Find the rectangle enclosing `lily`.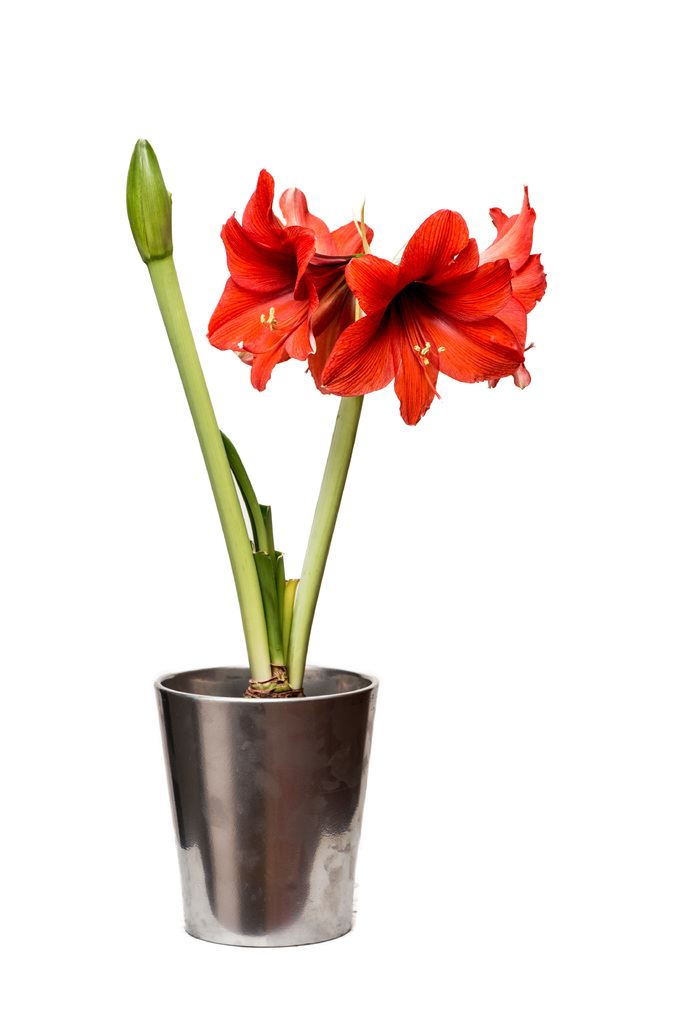
x1=312, y1=206, x2=520, y2=428.
